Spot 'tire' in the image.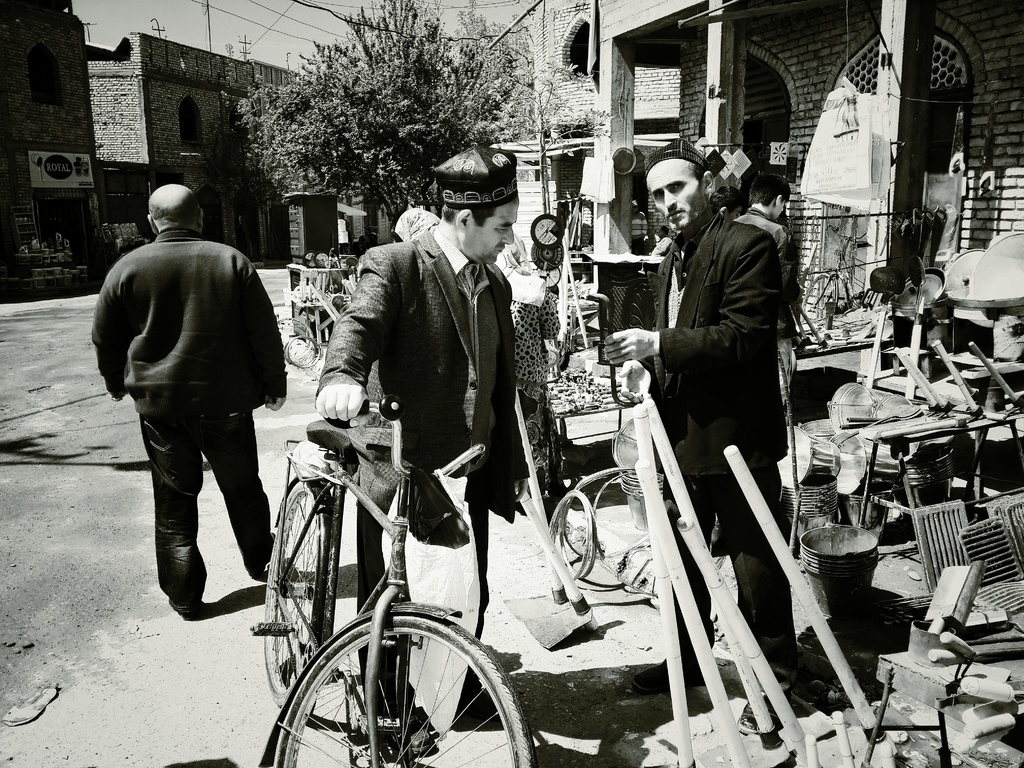
'tire' found at {"x1": 289, "y1": 604, "x2": 500, "y2": 761}.
